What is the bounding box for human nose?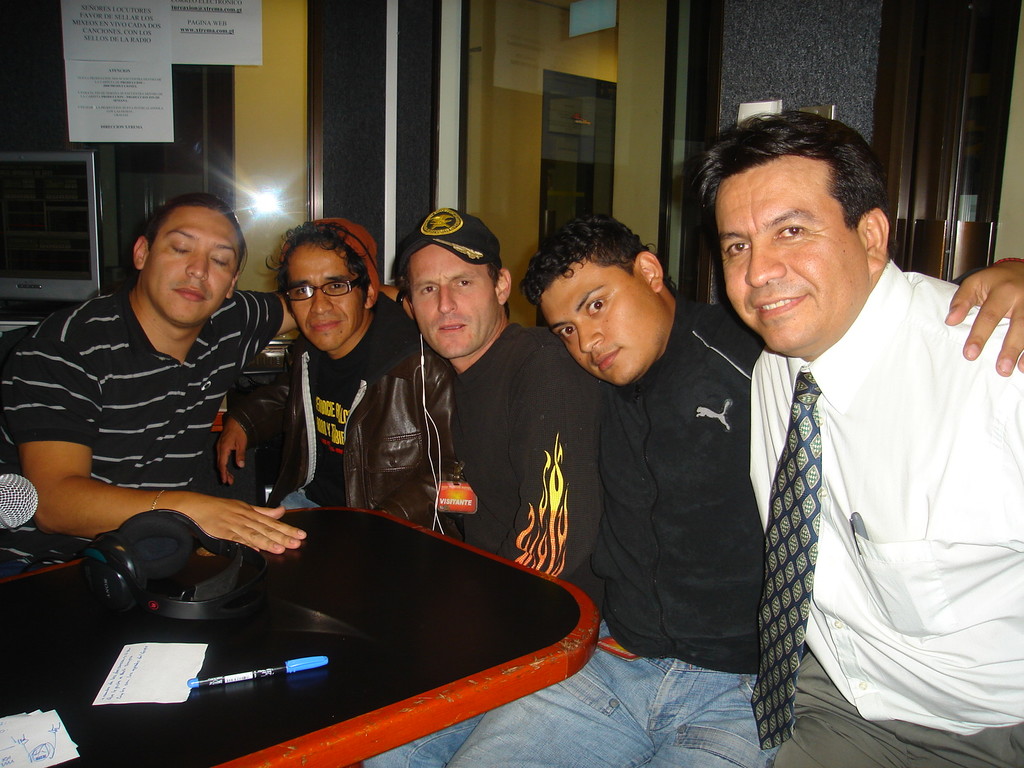
(left=442, top=283, right=457, bottom=312).
